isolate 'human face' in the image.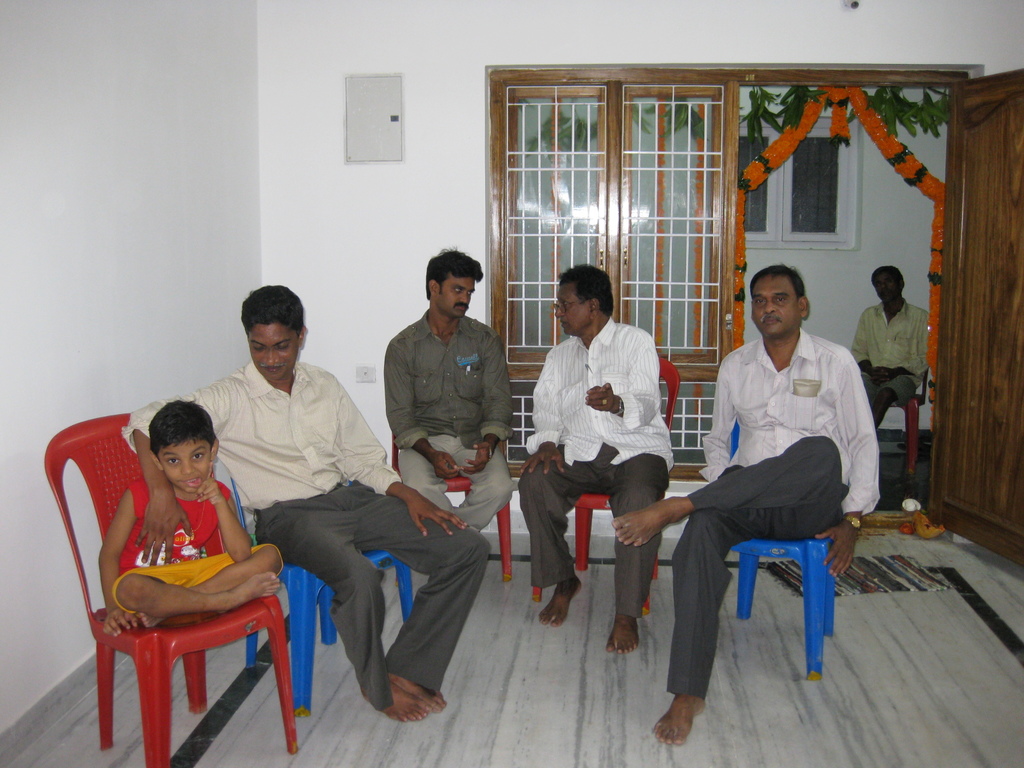
Isolated region: 248/324/301/381.
